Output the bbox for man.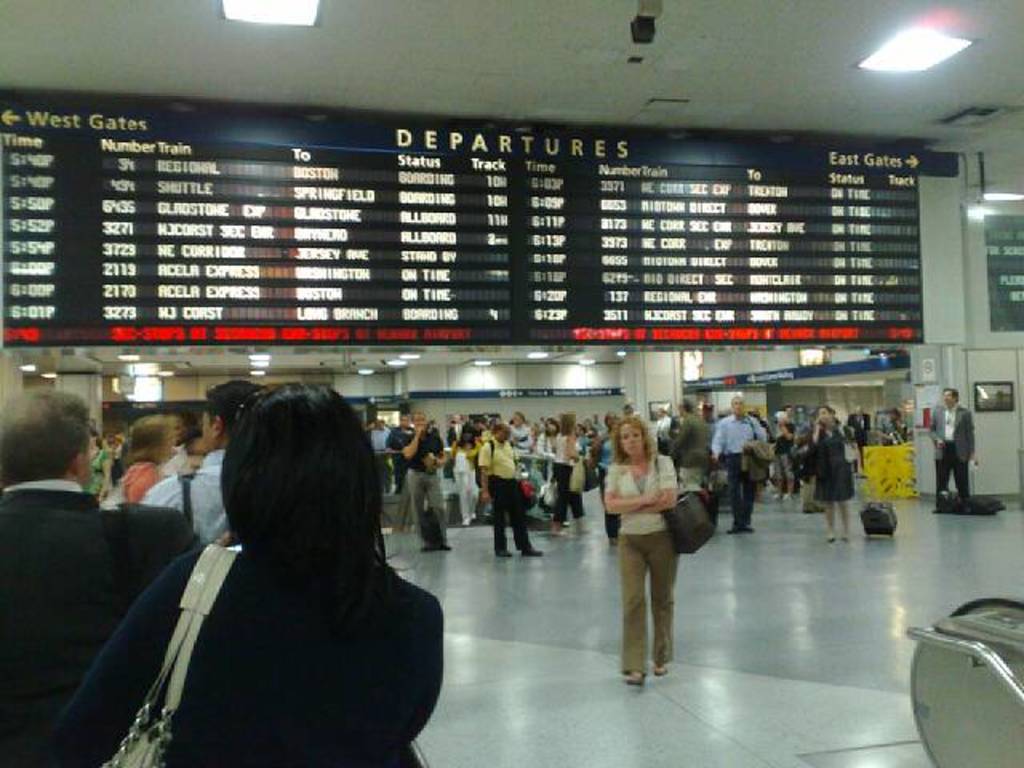
x1=390, y1=410, x2=411, y2=472.
